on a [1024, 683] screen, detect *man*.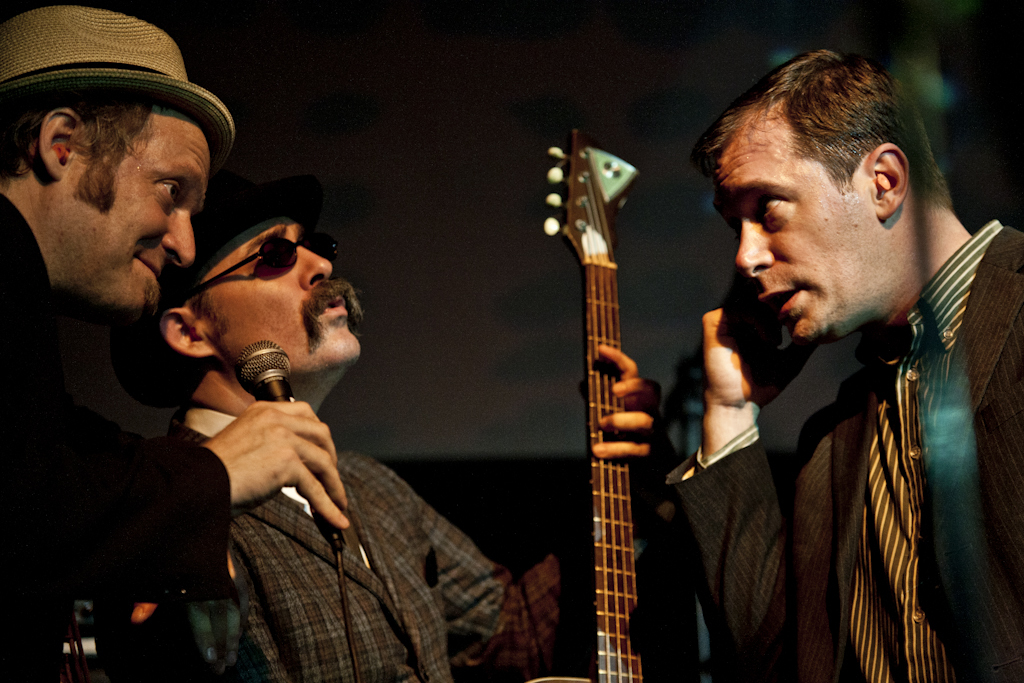
(0, 4, 352, 682).
